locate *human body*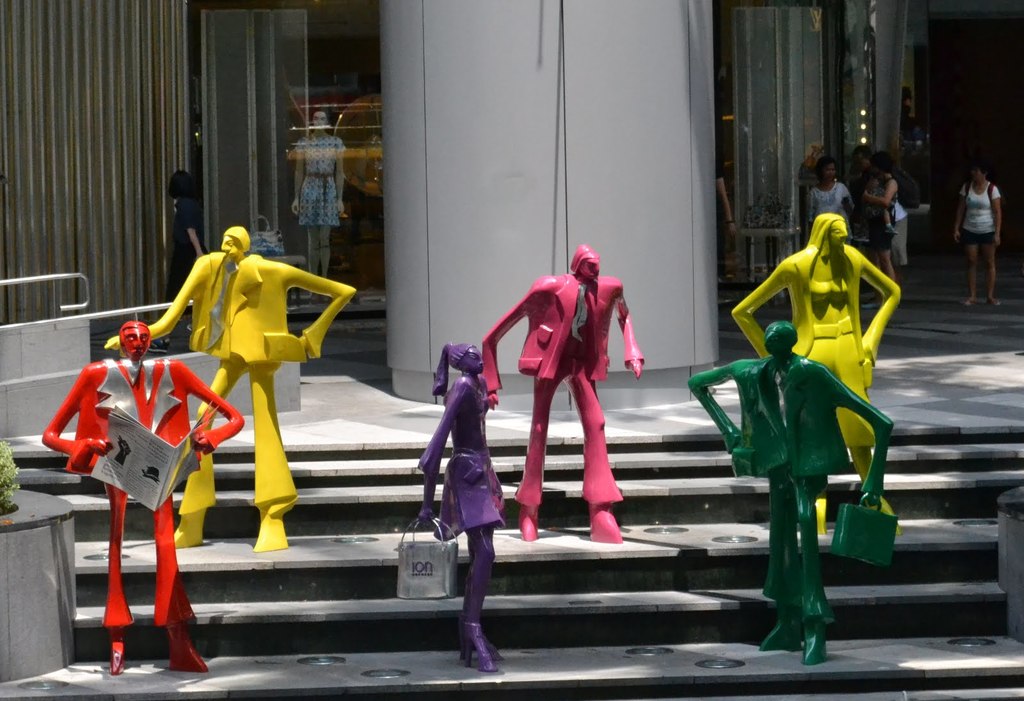
rect(291, 109, 343, 300)
